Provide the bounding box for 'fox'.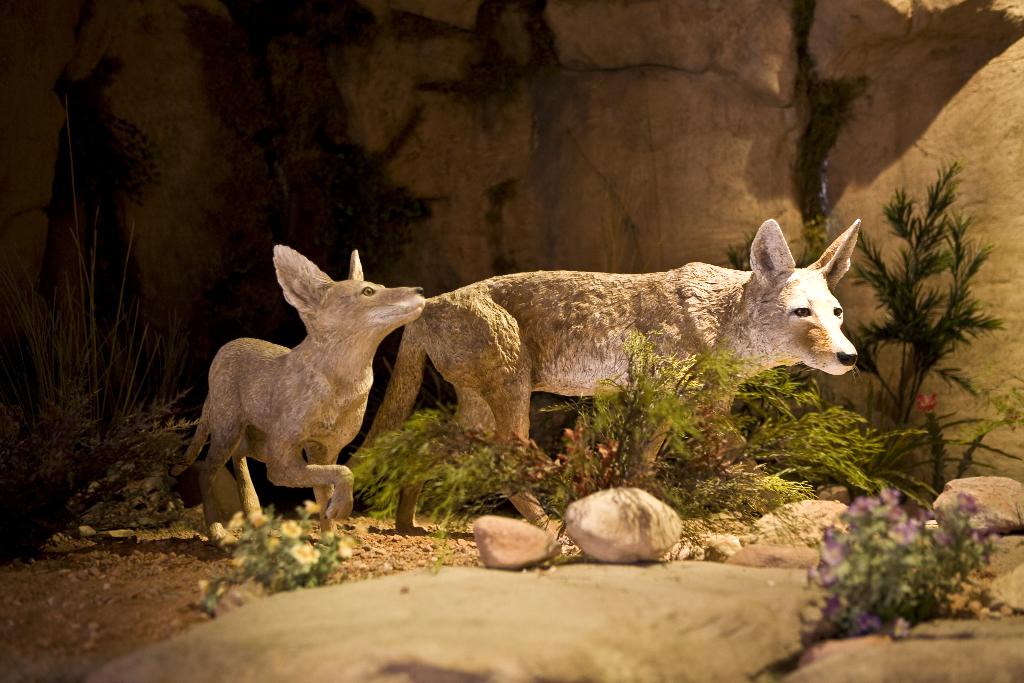
Rect(346, 214, 863, 536).
